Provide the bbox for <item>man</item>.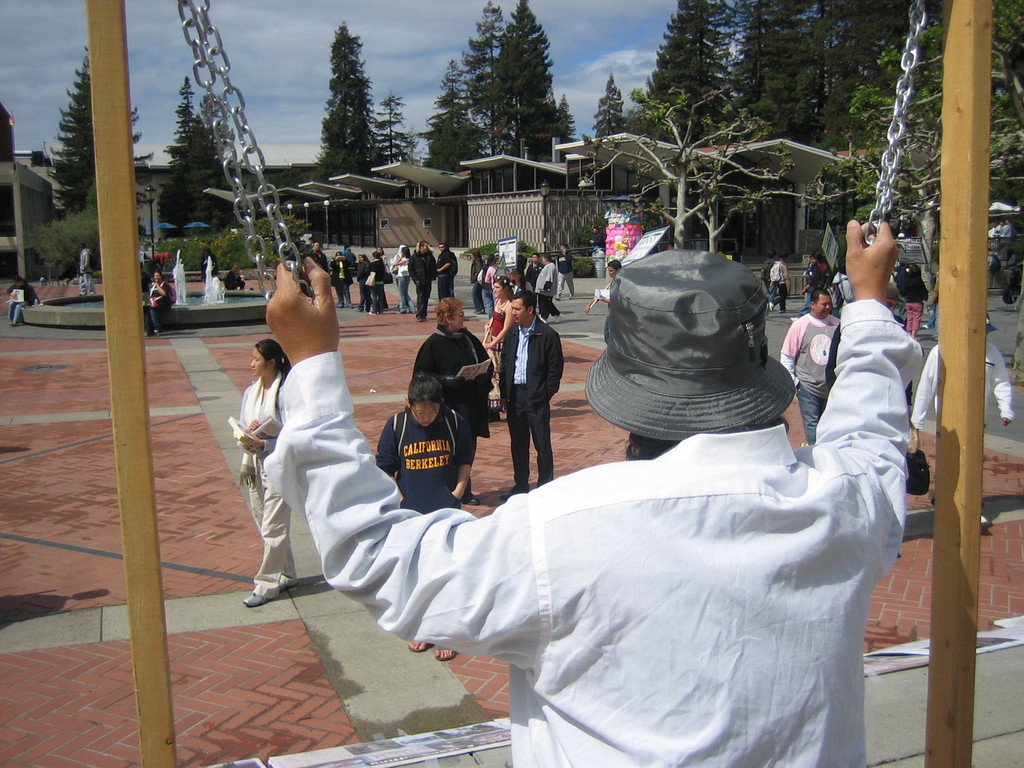
detection(493, 271, 571, 501).
